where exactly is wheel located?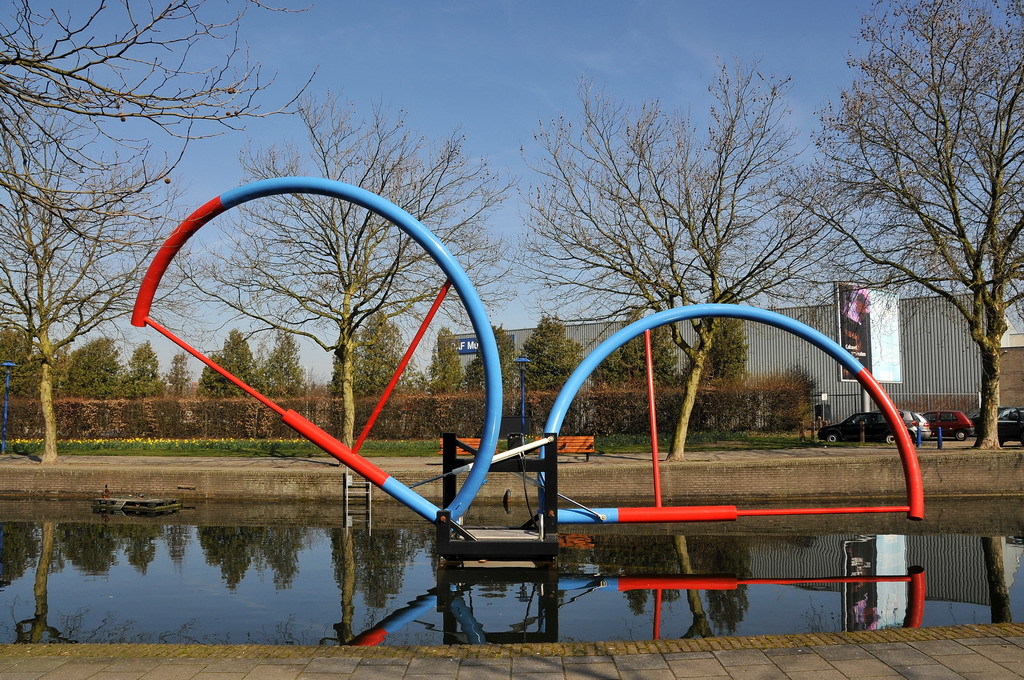
Its bounding box is (x1=953, y1=428, x2=967, y2=441).
